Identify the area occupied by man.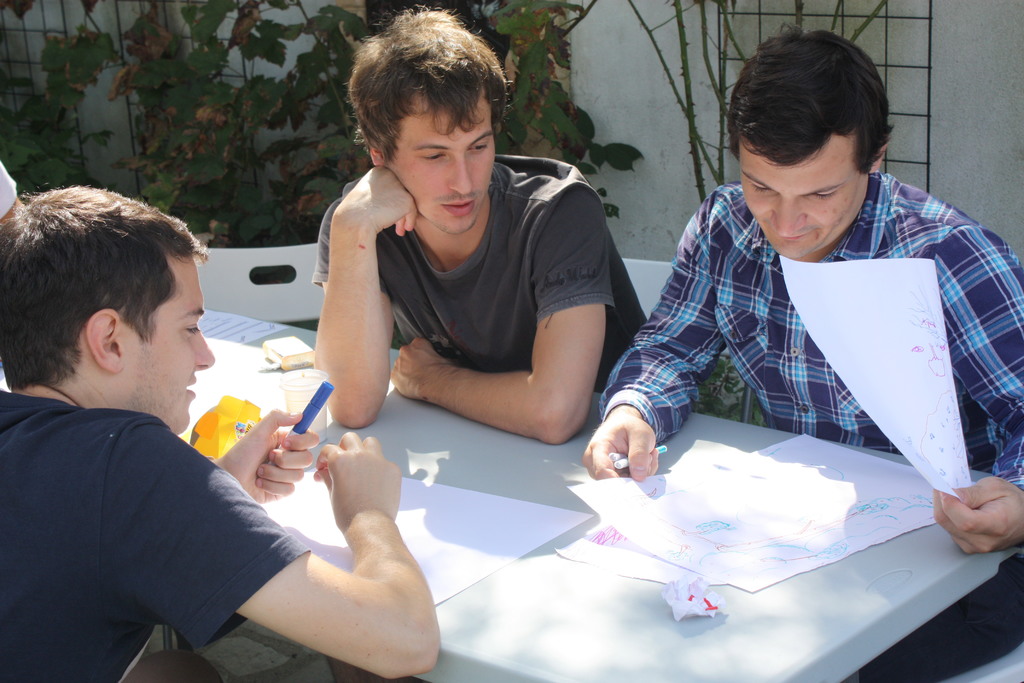
Area: bbox=(0, 183, 444, 682).
